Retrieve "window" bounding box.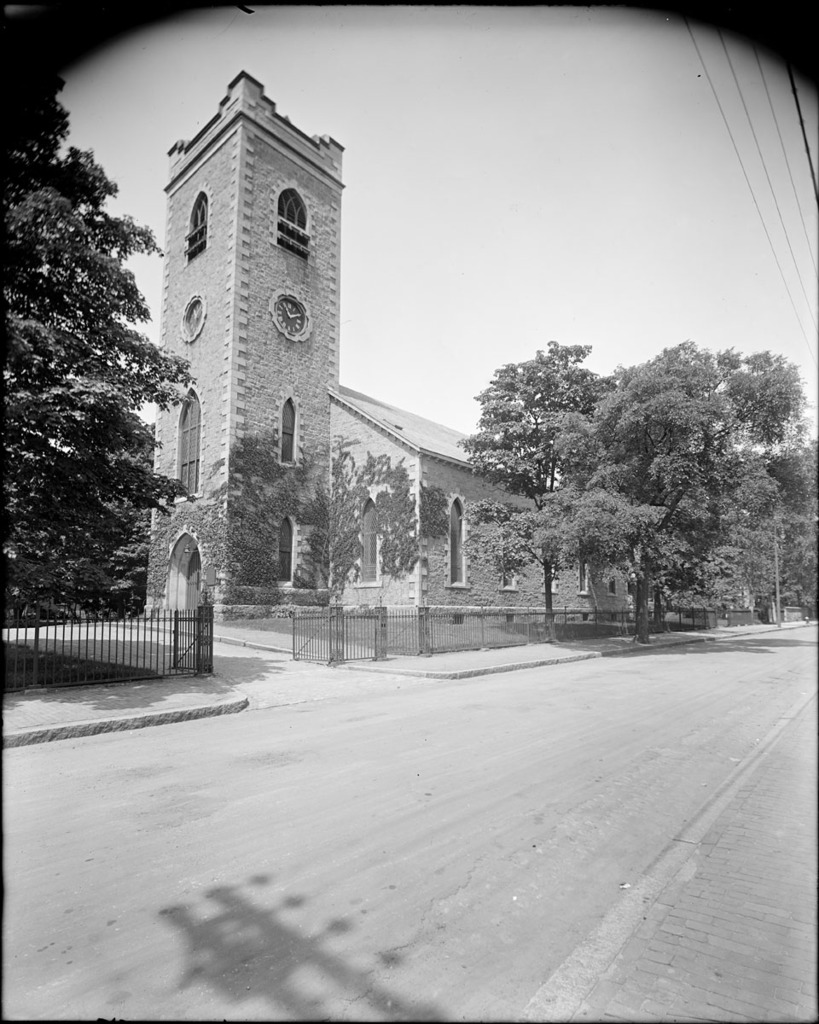
Bounding box: 534, 510, 564, 595.
